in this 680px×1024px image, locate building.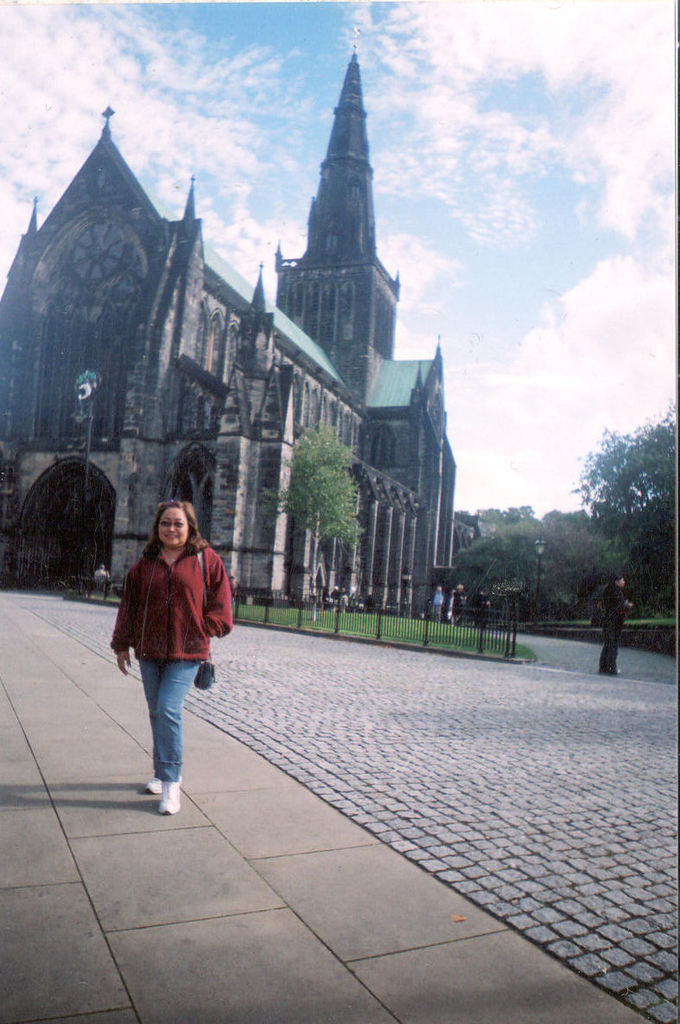
Bounding box: region(0, 55, 471, 605).
